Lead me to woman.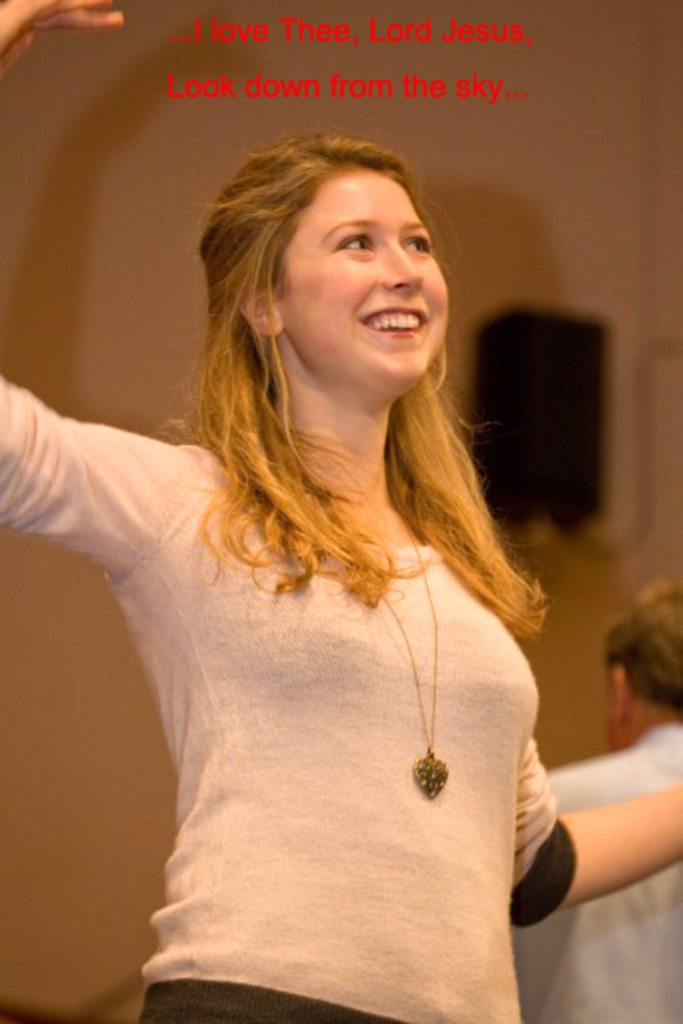
Lead to bbox(0, 0, 681, 1022).
